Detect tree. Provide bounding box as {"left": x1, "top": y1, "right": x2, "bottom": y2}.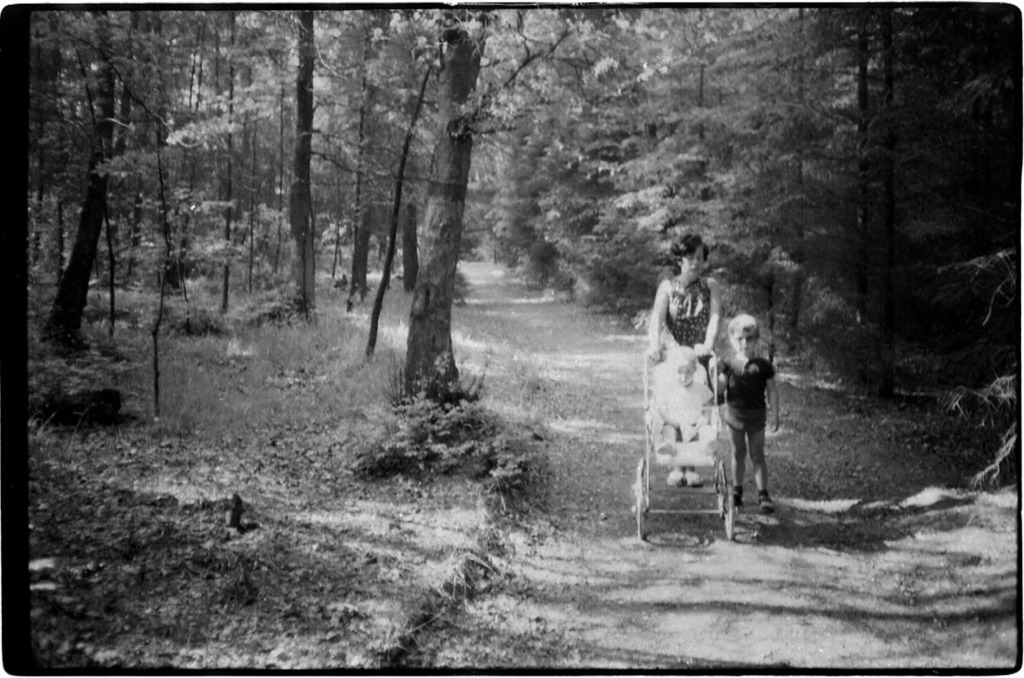
{"left": 100, "top": 104, "right": 235, "bottom": 420}.
